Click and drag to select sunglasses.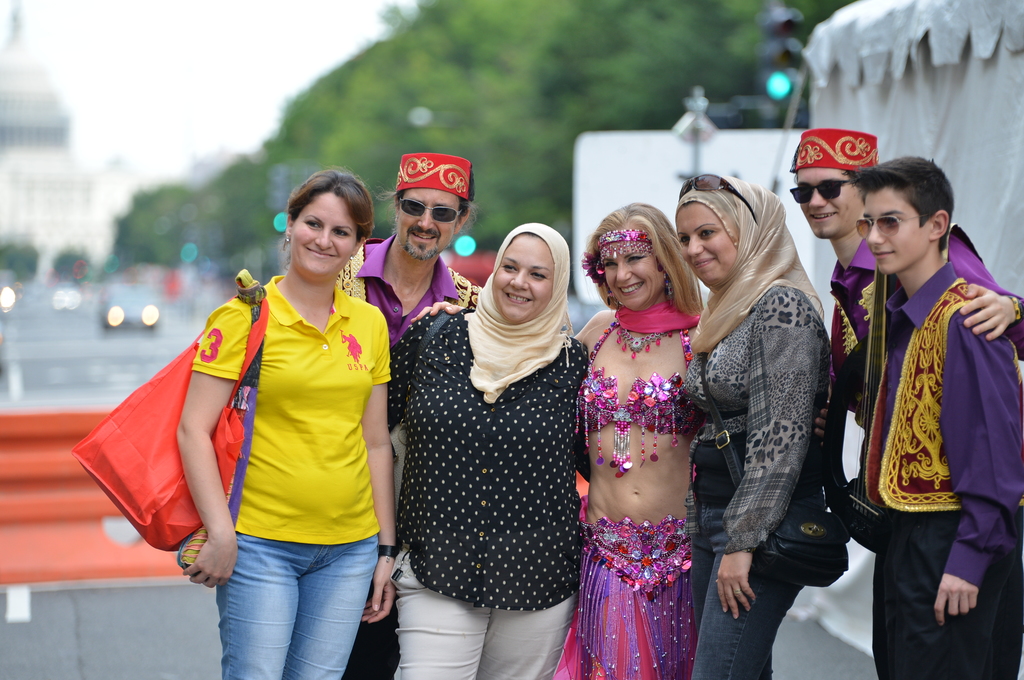
Selection: box=[854, 213, 926, 239].
